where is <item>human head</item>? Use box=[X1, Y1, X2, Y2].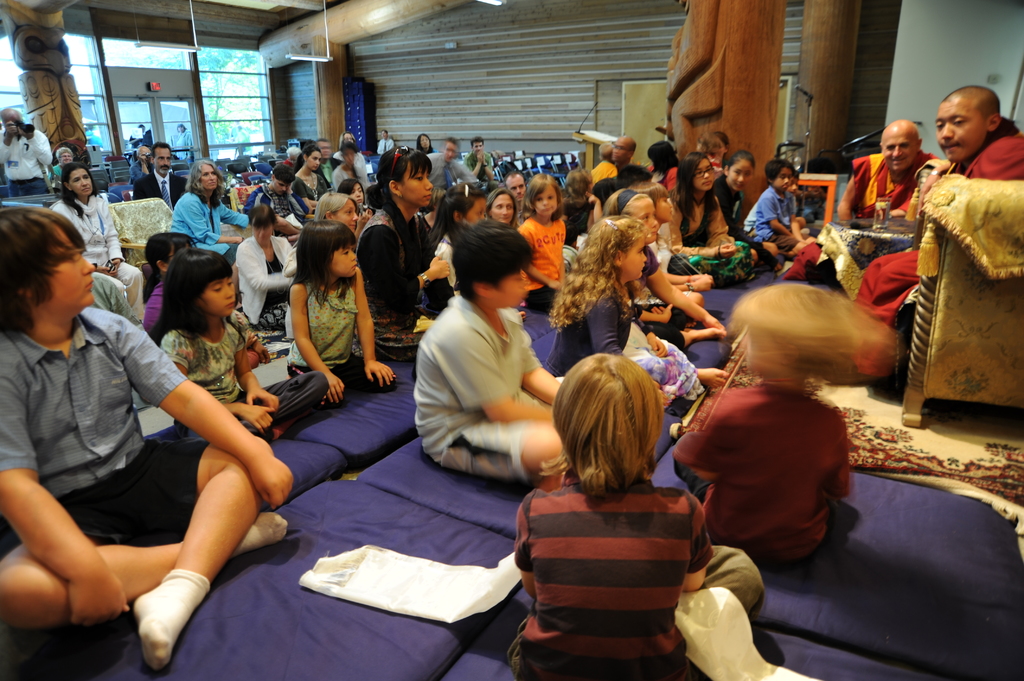
box=[723, 147, 755, 188].
